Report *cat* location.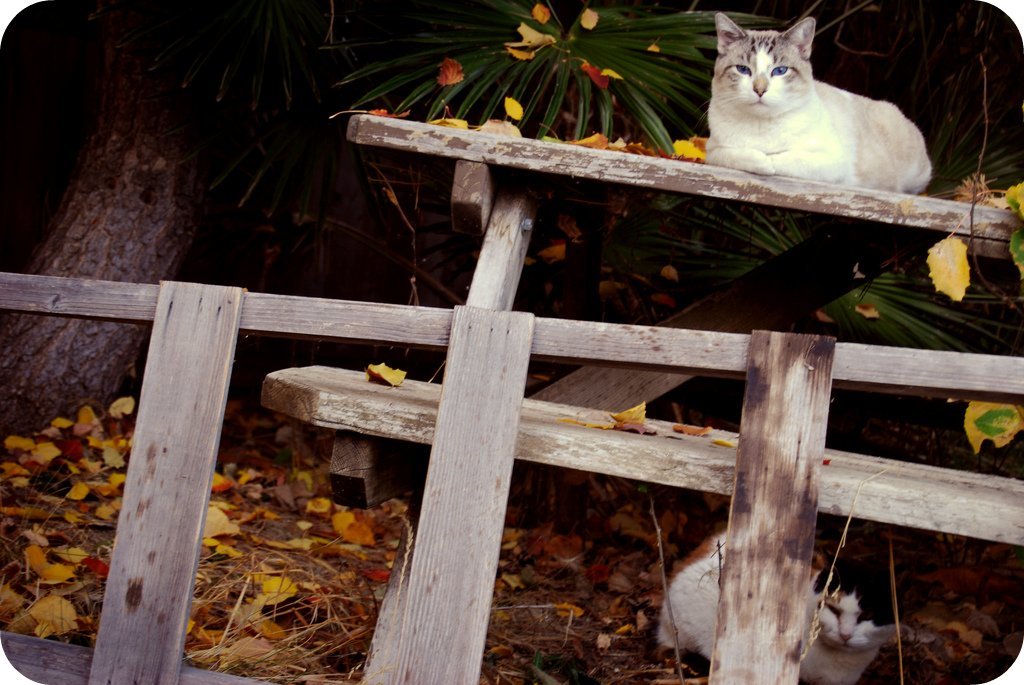
Report: BBox(702, 12, 938, 195).
